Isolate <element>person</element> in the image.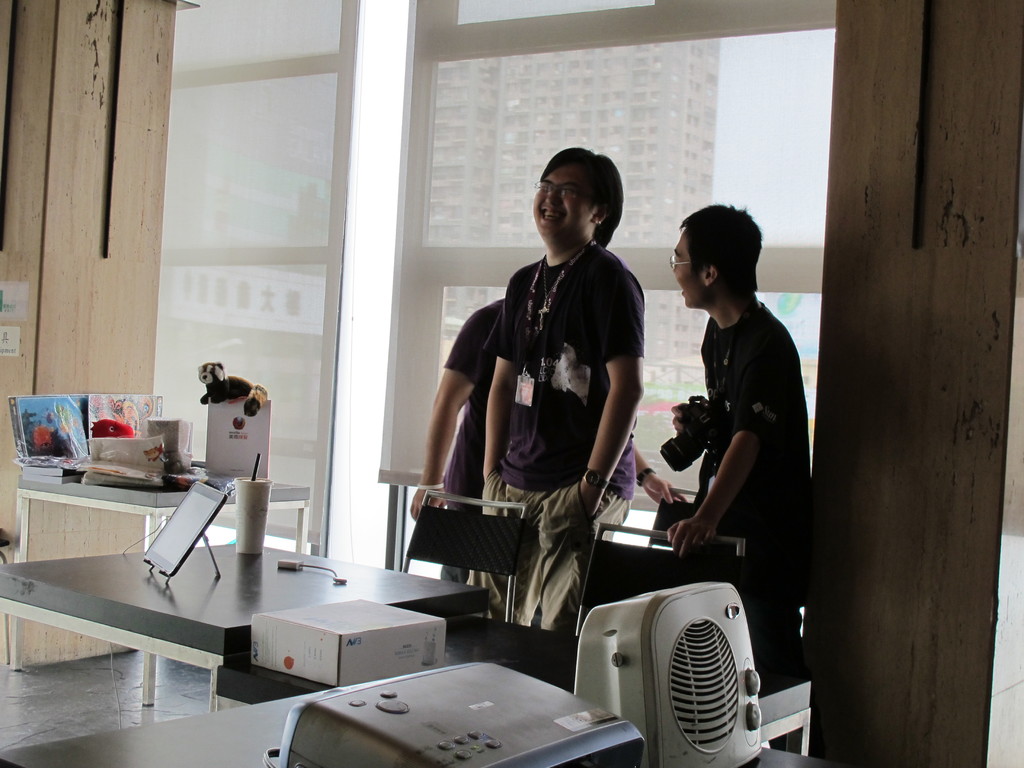
Isolated region: detection(479, 143, 642, 638).
